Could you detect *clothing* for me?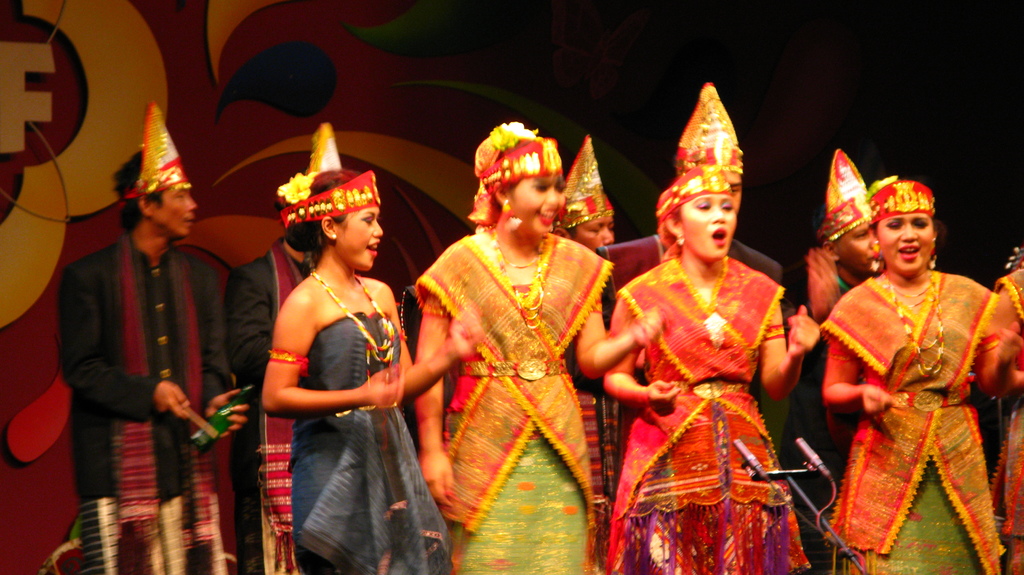
Detection result: 437, 224, 614, 574.
